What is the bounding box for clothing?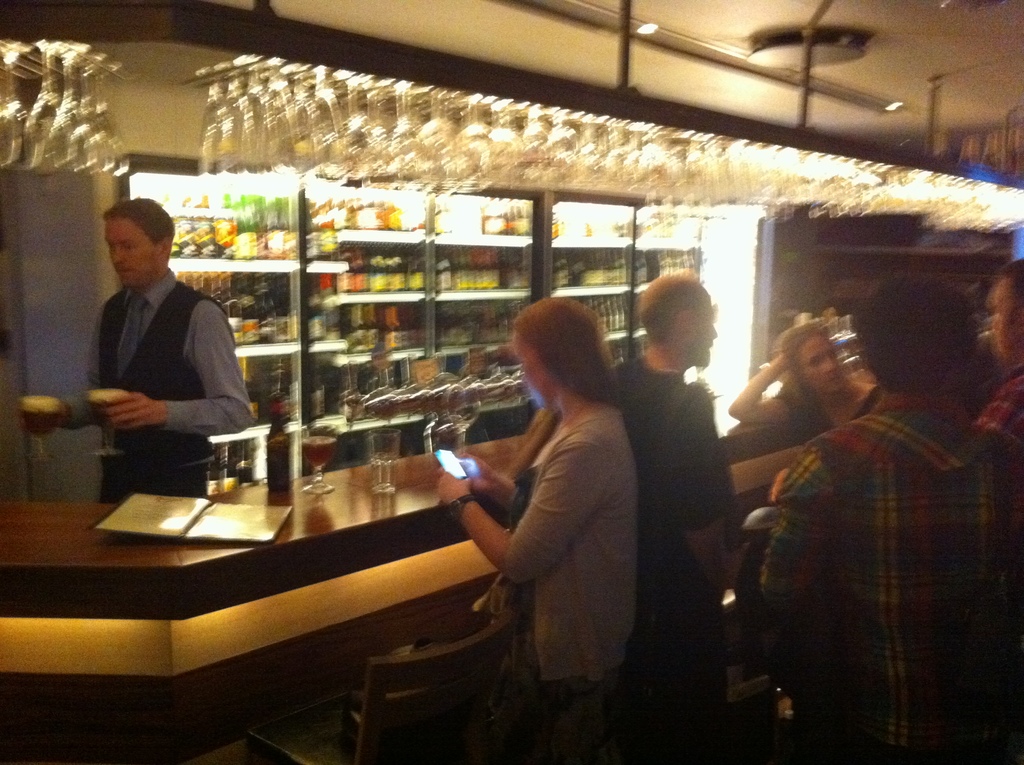
crop(975, 368, 1023, 480).
